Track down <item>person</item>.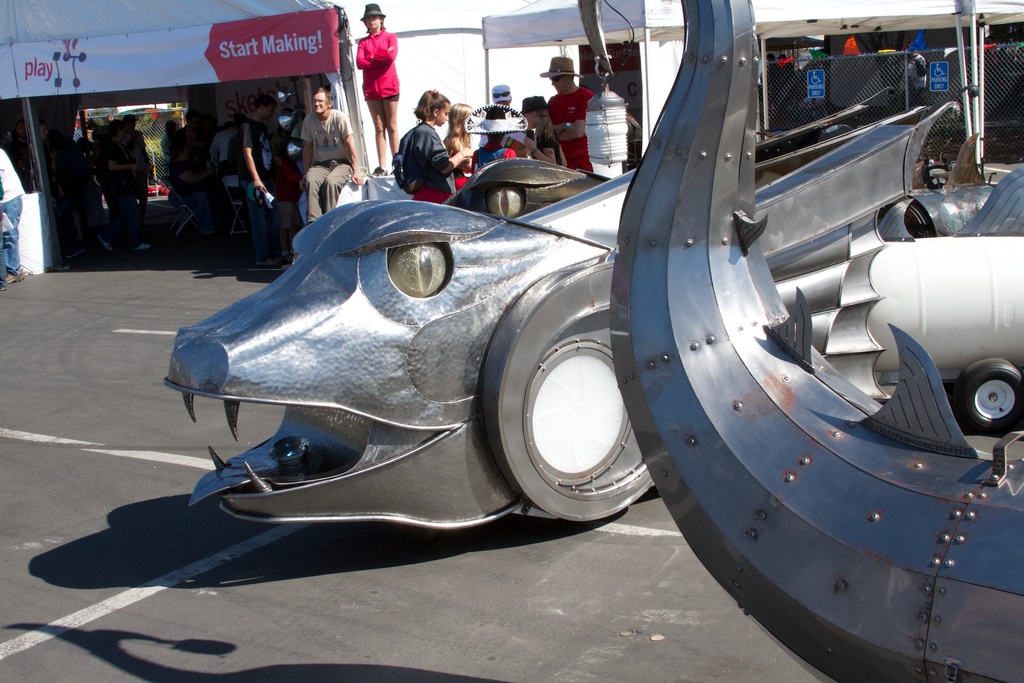
Tracked to left=267, top=111, right=287, bottom=236.
